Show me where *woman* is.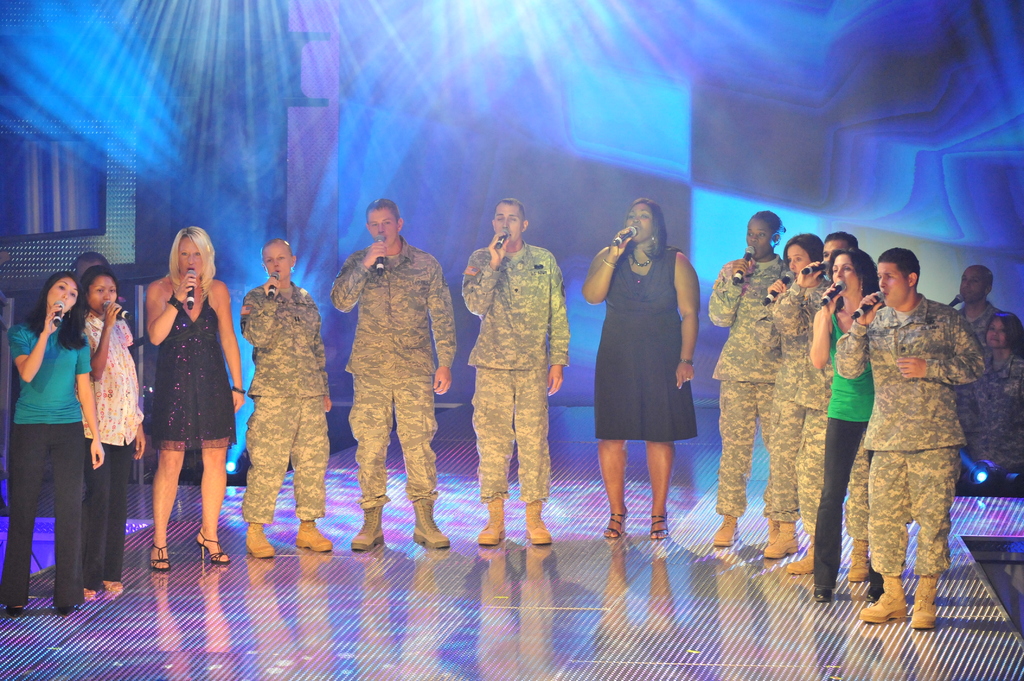
*woman* is at 148 226 244 567.
